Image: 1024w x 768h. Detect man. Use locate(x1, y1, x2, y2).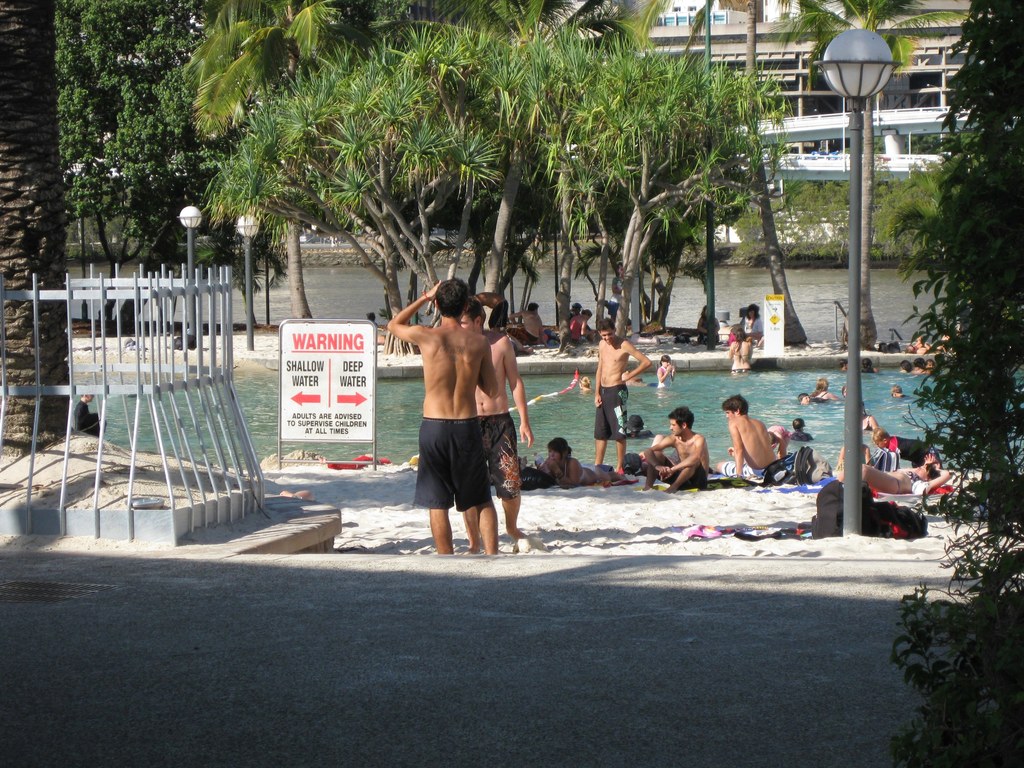
locate(74, 393, 106, 436).
